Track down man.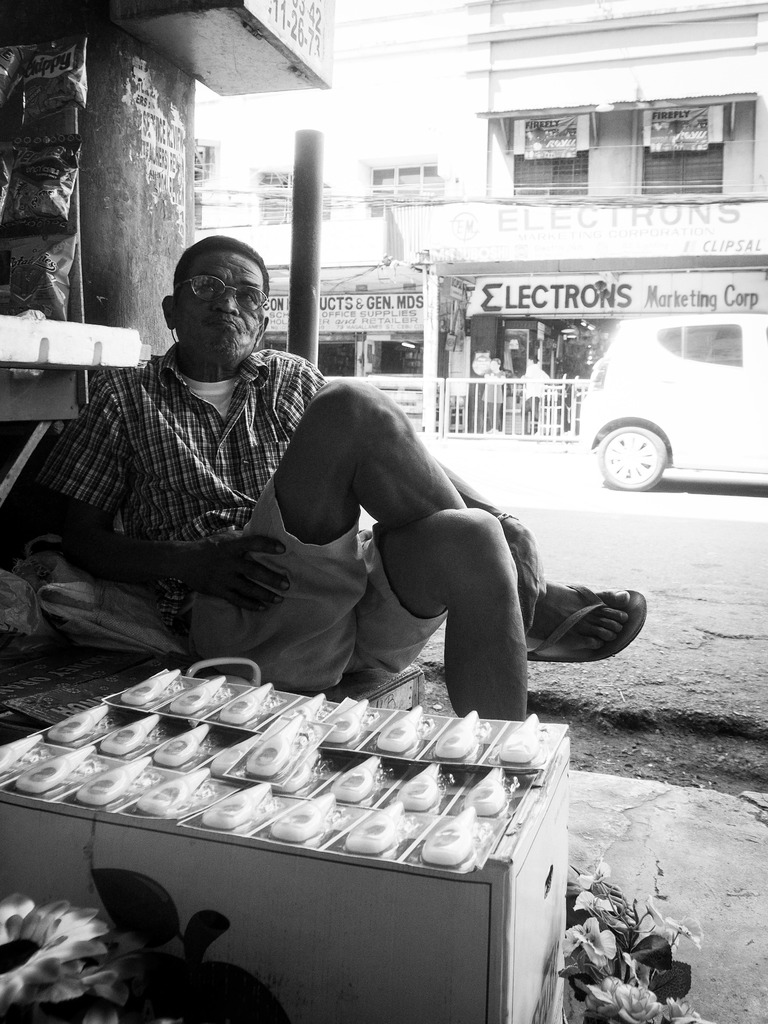
Tracked to select_region(520, 354, 550, 433).
